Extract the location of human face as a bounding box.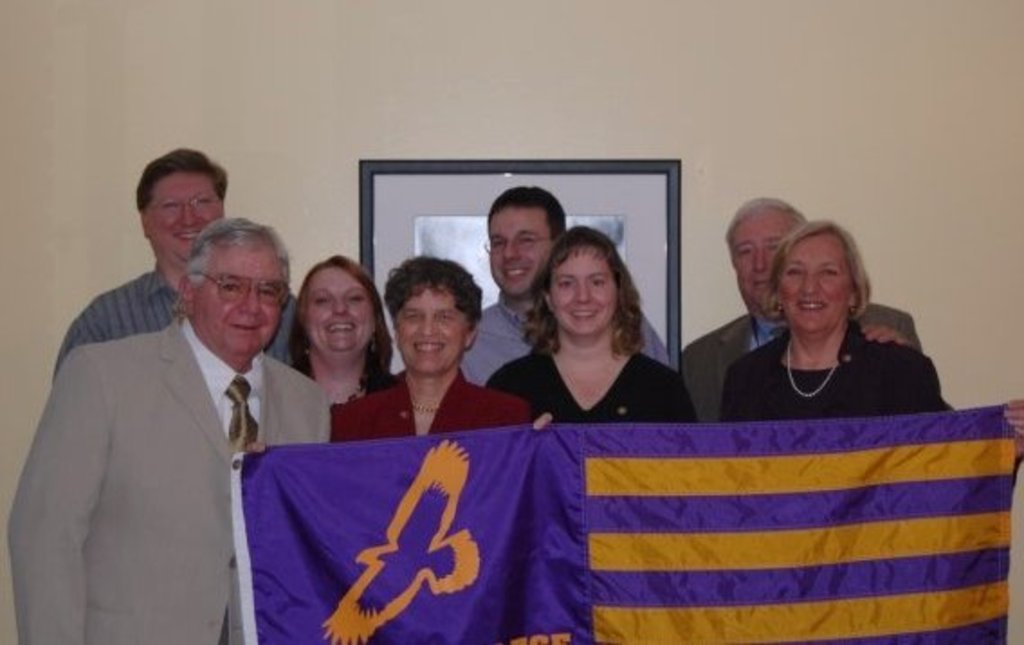
bbox=[782, 236, 853, 332].
